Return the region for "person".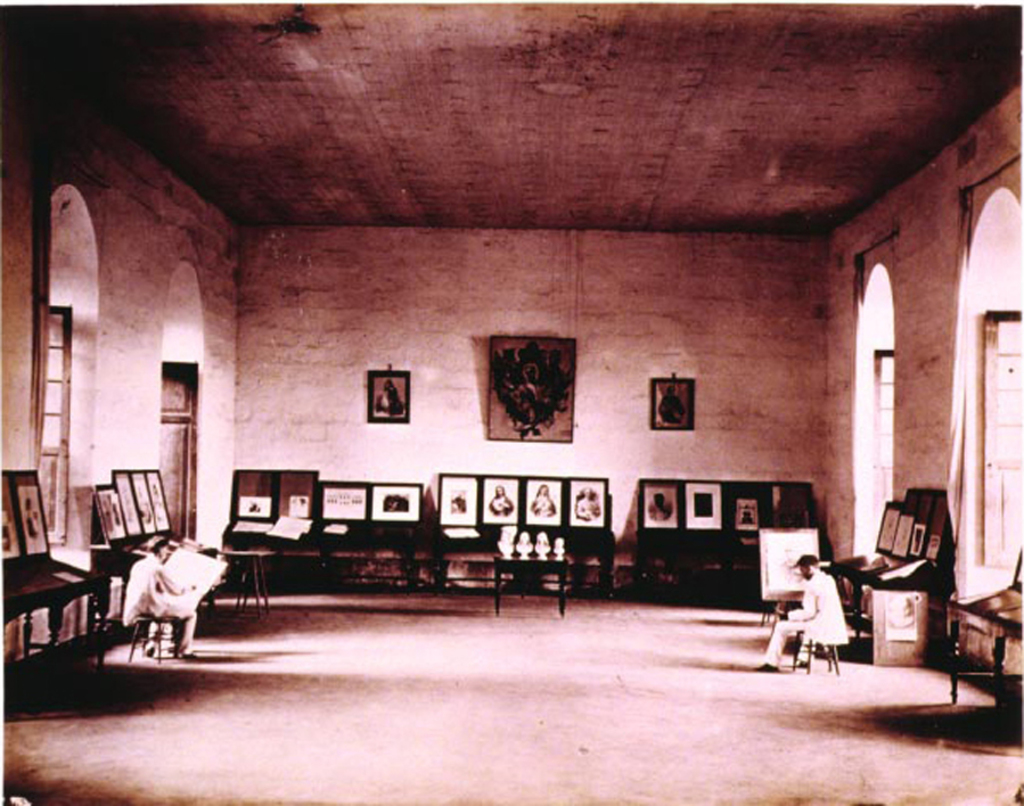
[left=128, top=534, right=199, bottom=658].
